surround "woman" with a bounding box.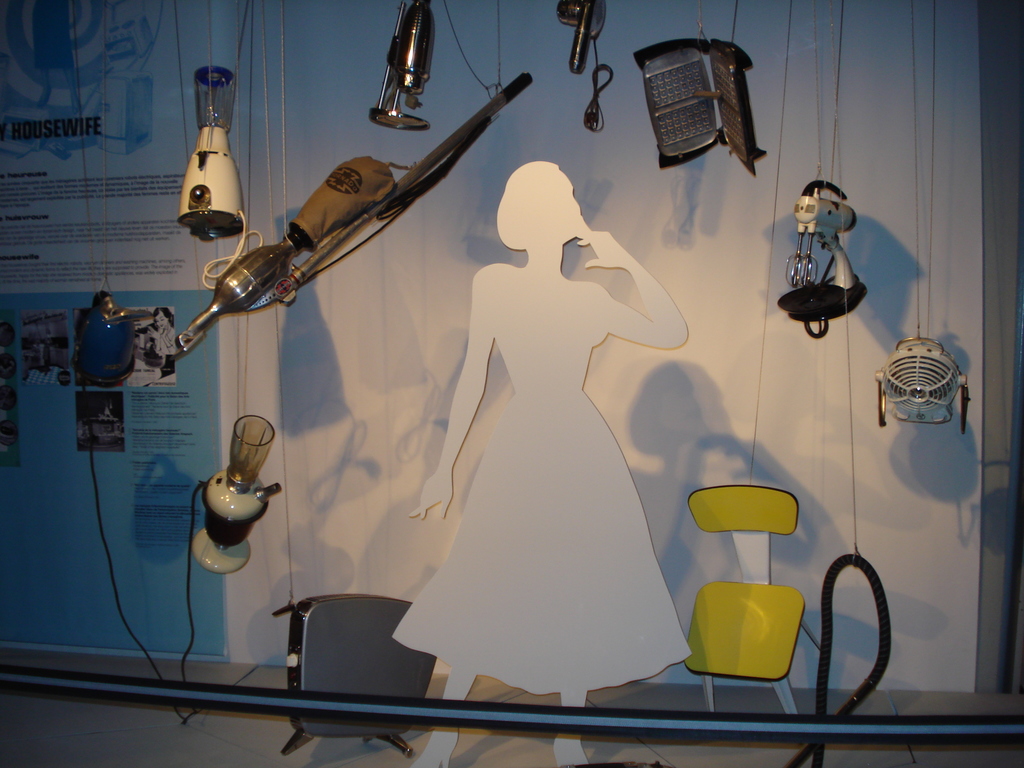
[406, 106, 688, 714].
